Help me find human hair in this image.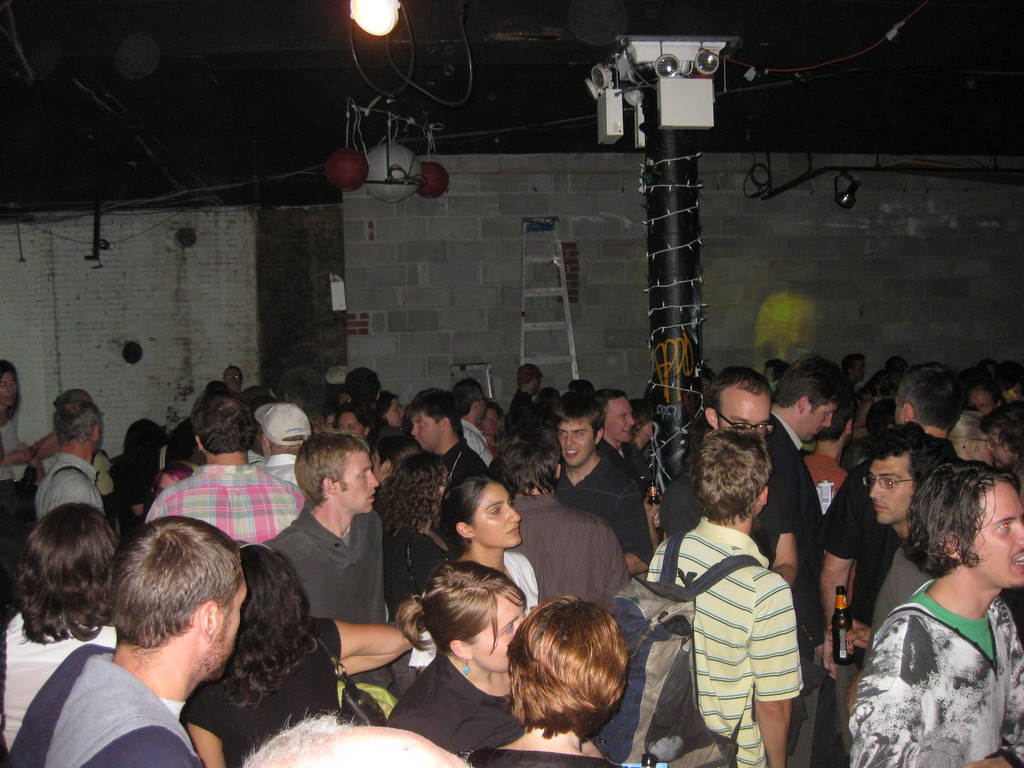
Found it: box(109, 418, 169, 504).
